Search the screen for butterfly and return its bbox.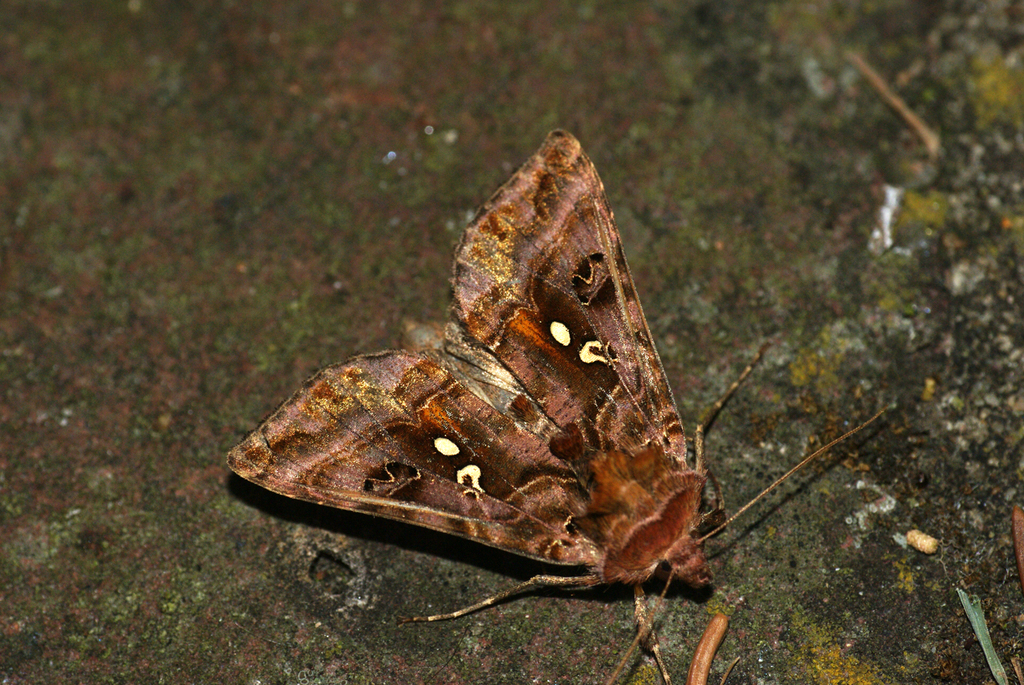
Found: box=[237, 141, 739, 600].
